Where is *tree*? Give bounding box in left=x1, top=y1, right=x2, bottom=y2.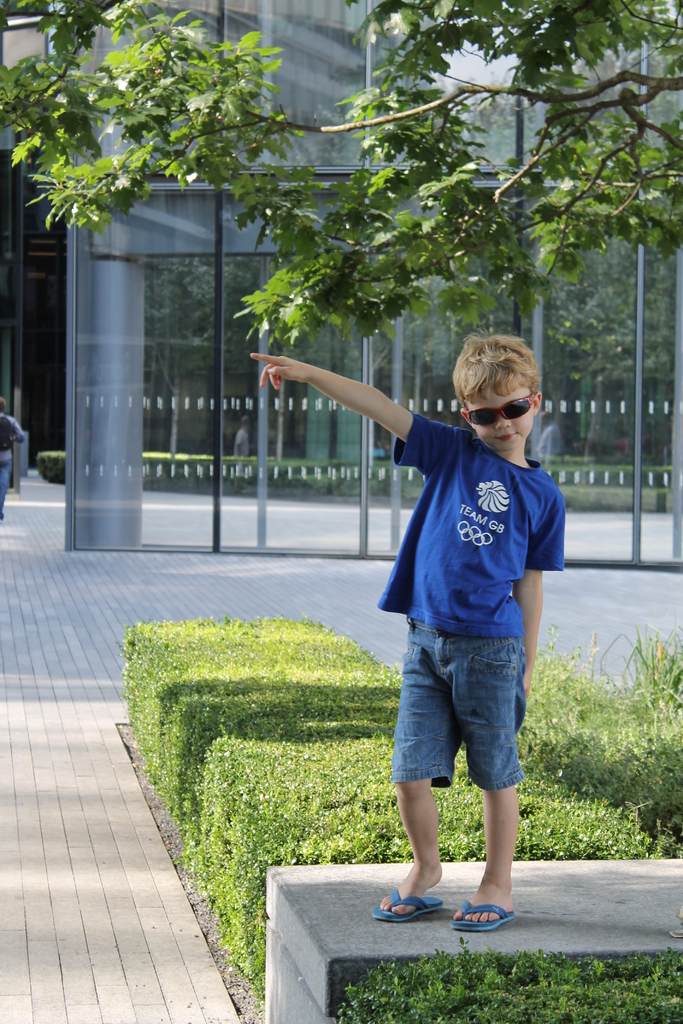
left=0, top=0, right=682, bottom=349.
